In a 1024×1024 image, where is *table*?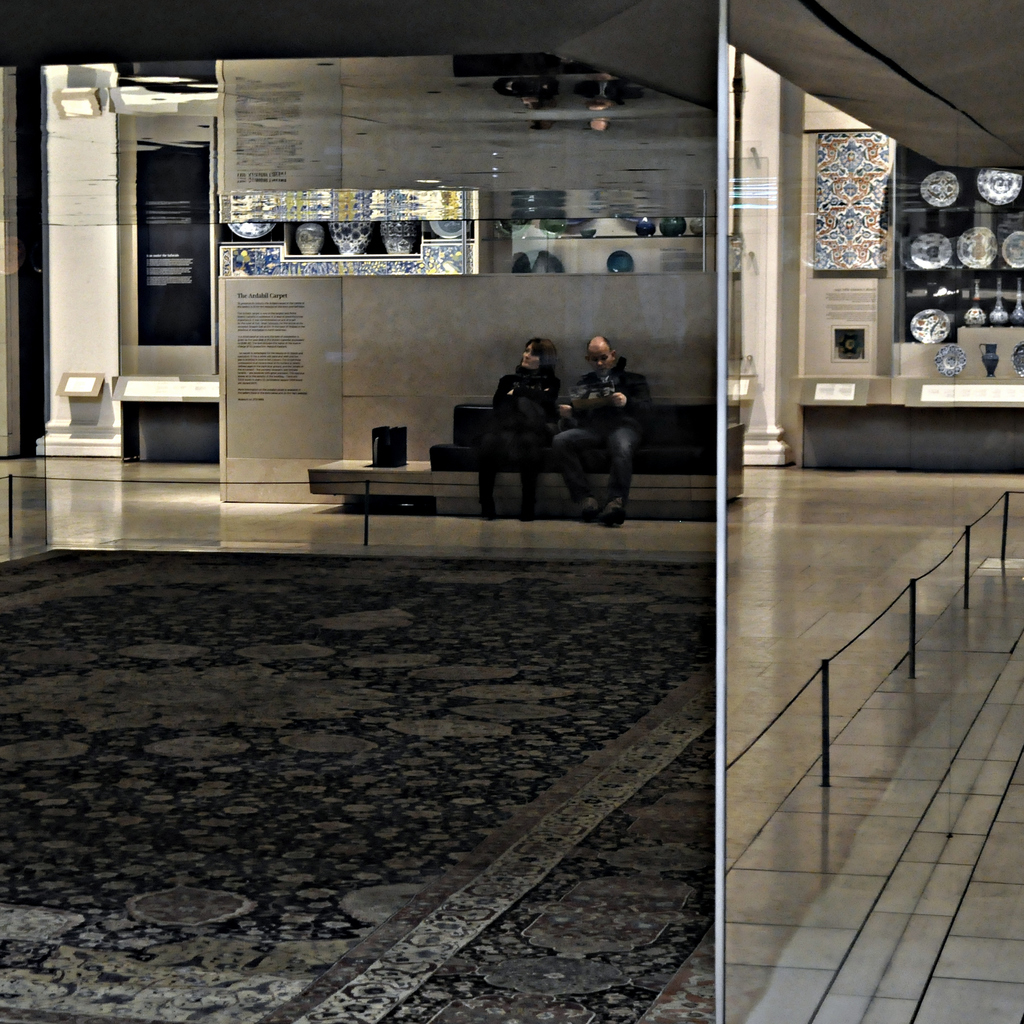
BBox(731, 404, 746, 503).
